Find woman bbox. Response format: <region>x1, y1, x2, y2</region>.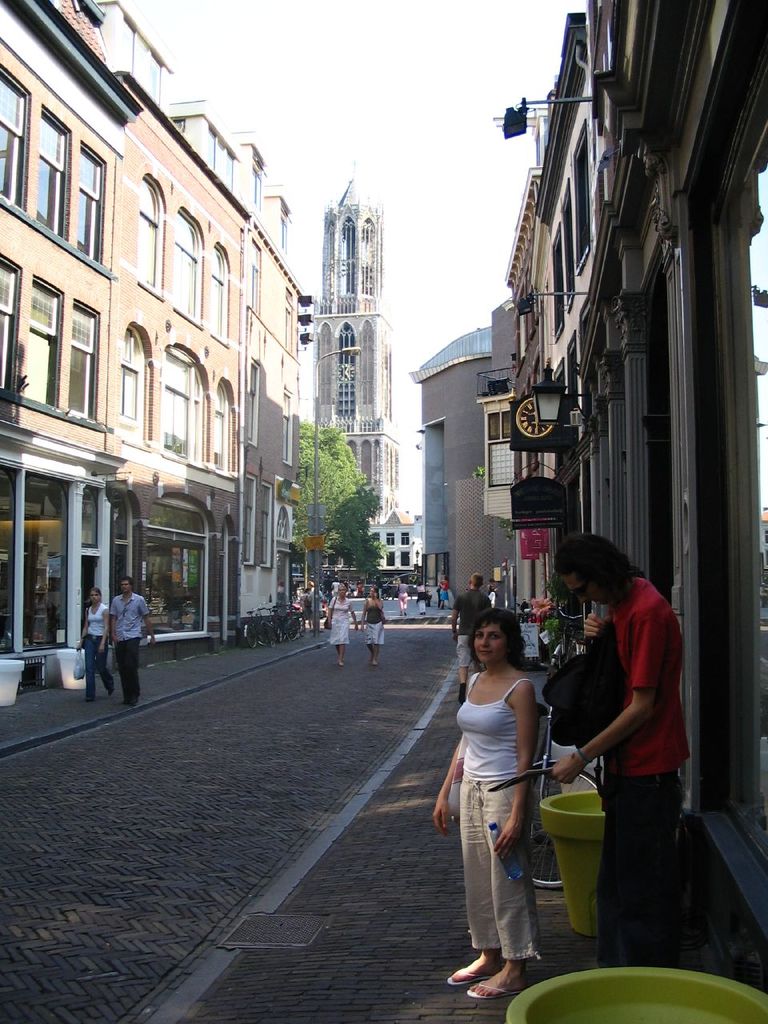
<region>364, 586, 386, 665</region>.
